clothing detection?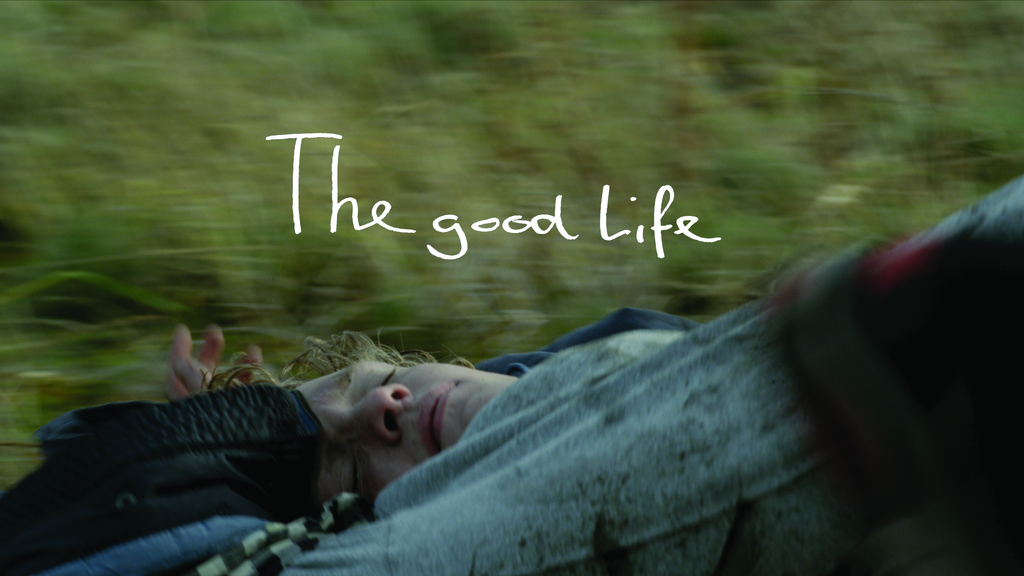
[x1=53, y1=175, x2=1023, y2=575]
